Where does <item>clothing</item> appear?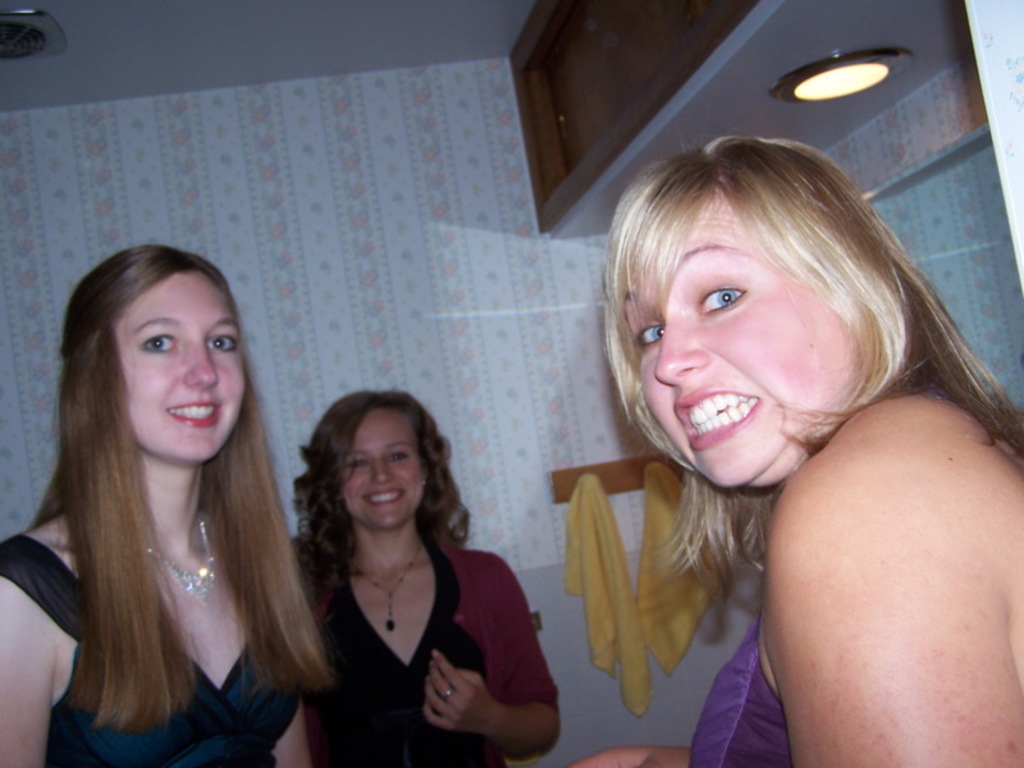
Appears at box(0, 520, 314, 767).
